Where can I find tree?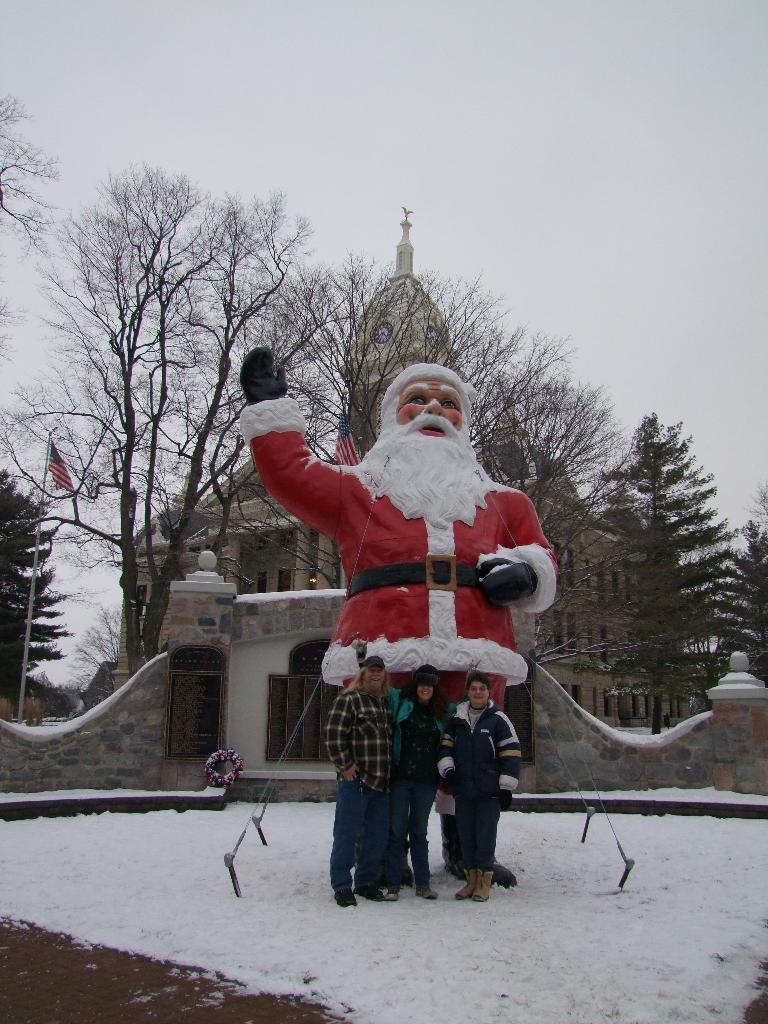
You can find it at box(0, 92, 62, 393).
